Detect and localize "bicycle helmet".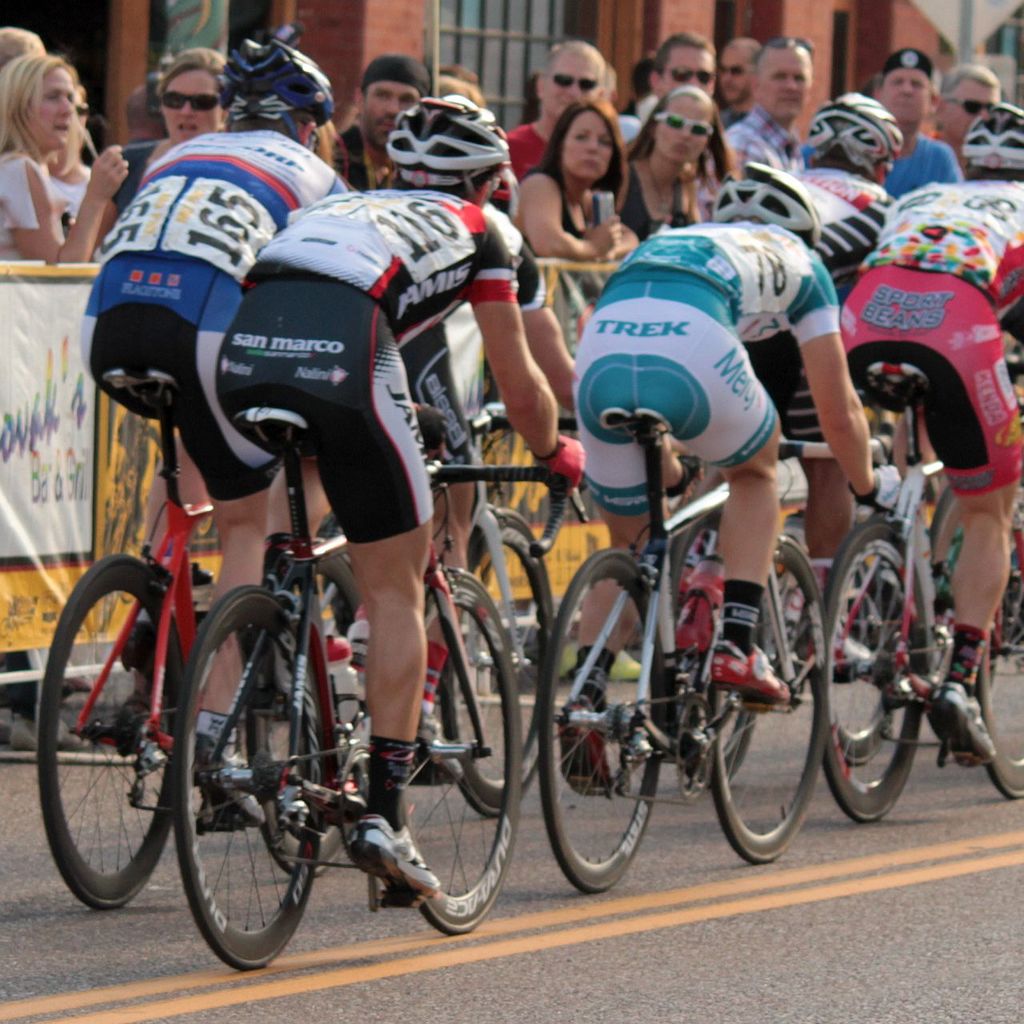
Localized at {"left": 962, "top": 104, "right": 1023, "bottom": 172}.
